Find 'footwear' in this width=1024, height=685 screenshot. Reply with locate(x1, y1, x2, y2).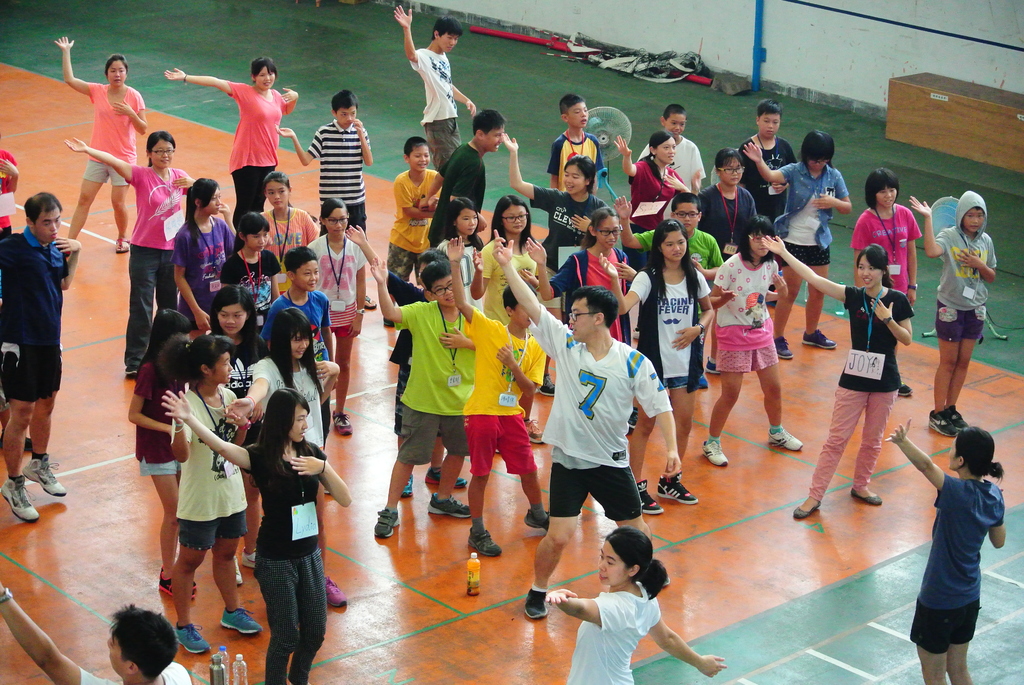
locate(25, 436, 31, 453).
